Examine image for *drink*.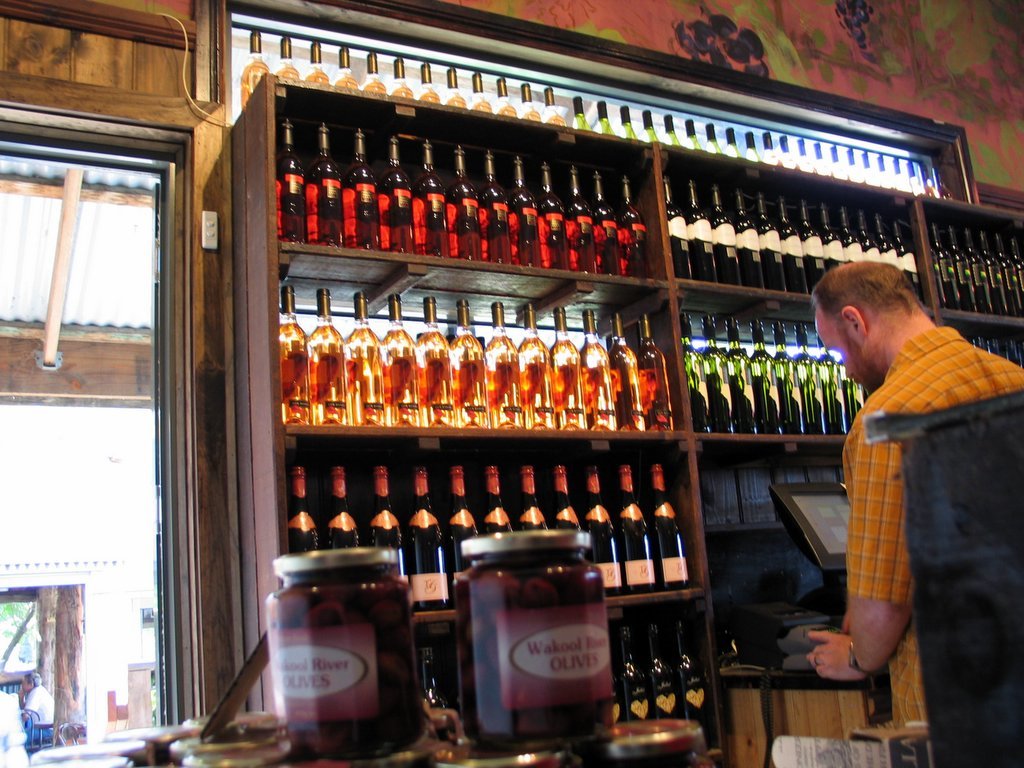
Examination result: Rect(417, 61, 440, 102).
